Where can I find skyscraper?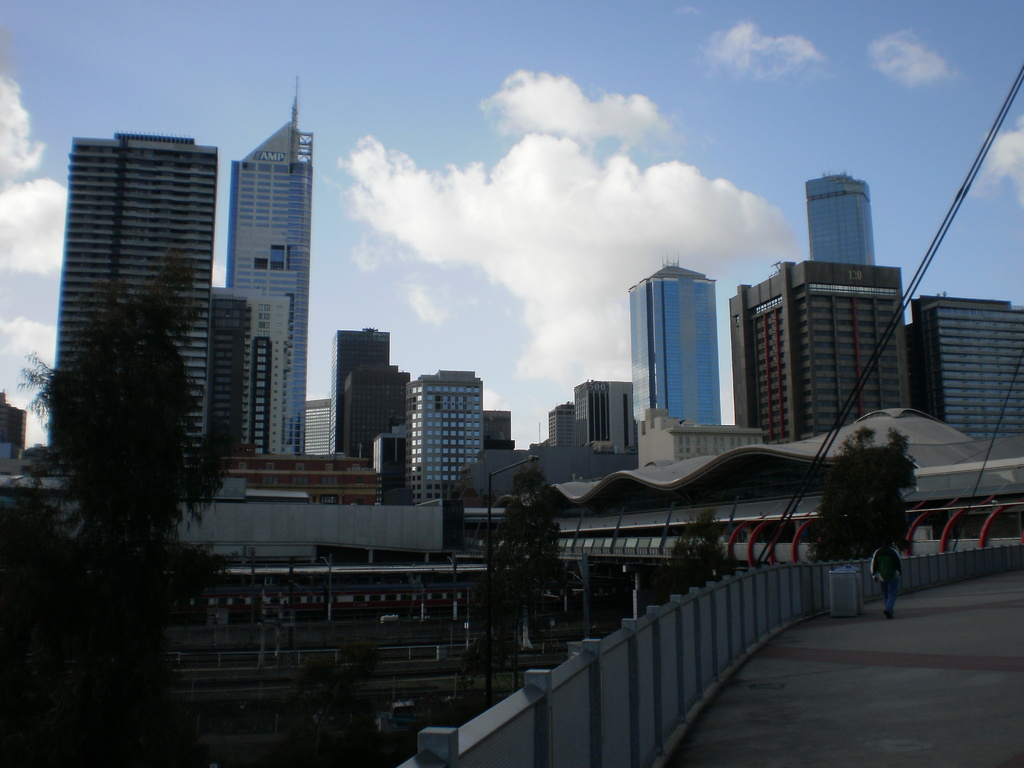
You can find it at select_region(545, 401, 574, 446).
